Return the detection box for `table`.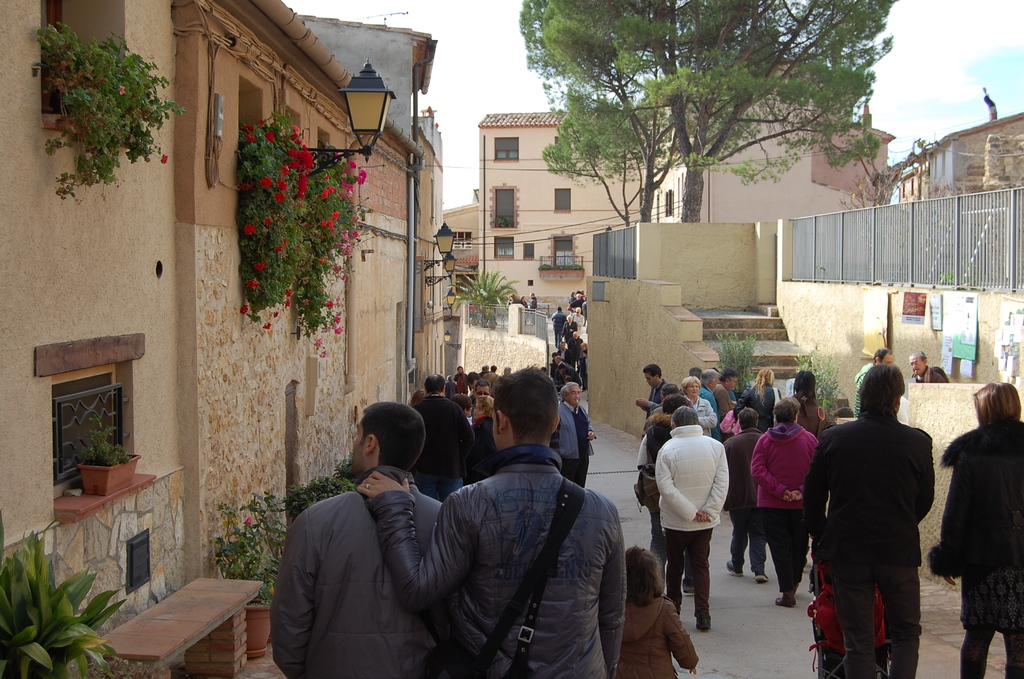
detection(89, 573, 262, 673).
